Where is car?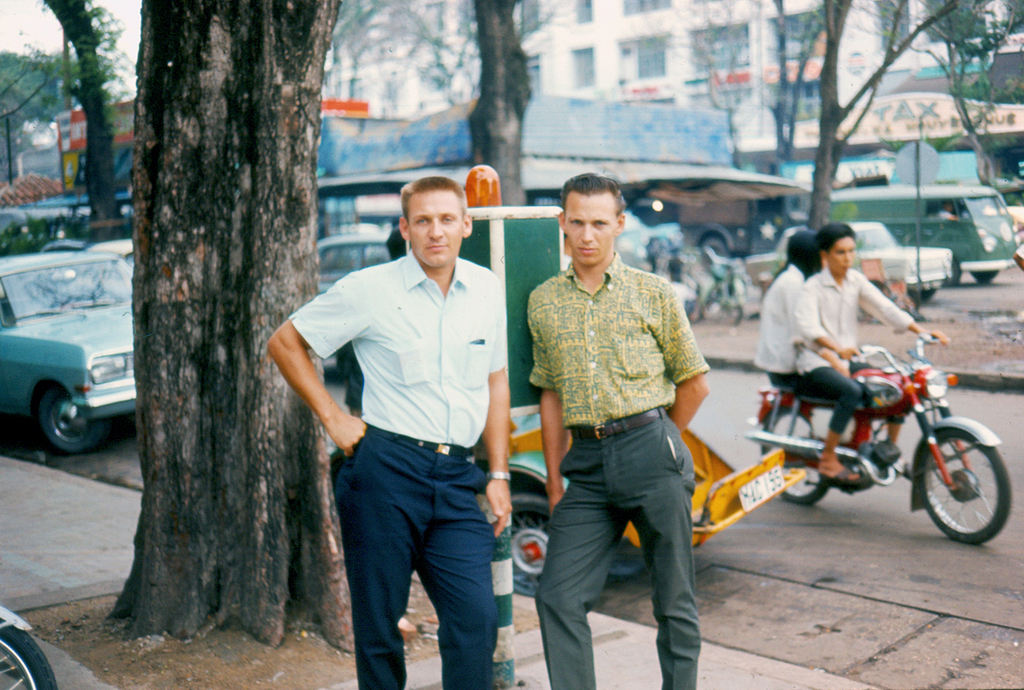
751, 218, 956, 312.
